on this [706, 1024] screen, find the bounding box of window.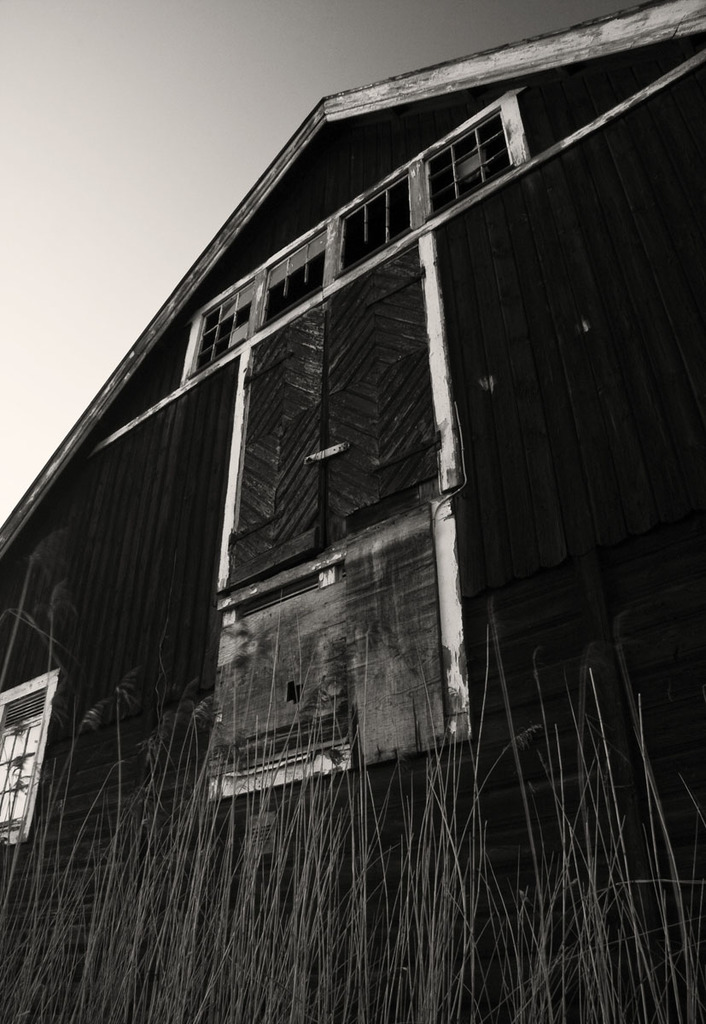
Bounding box: (left=267, top=224, right=328, bottom=314).
